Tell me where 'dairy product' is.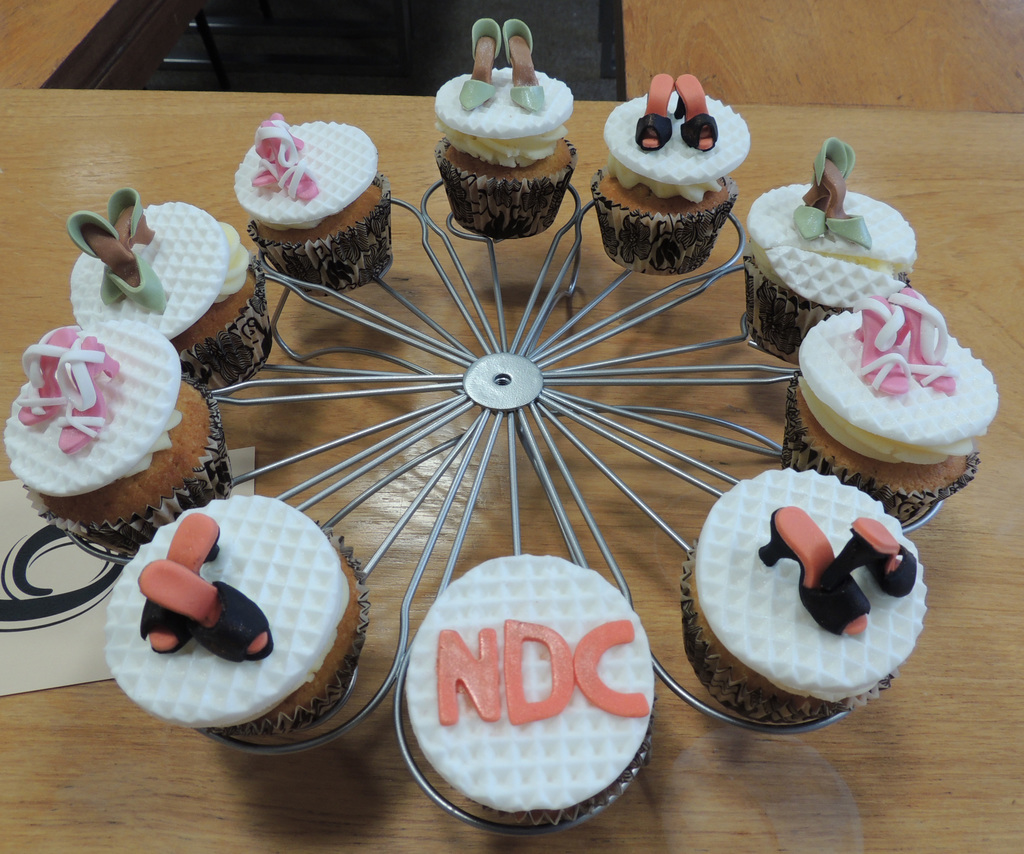
'dairy product' is at crop(58, 176, 236, 335).
